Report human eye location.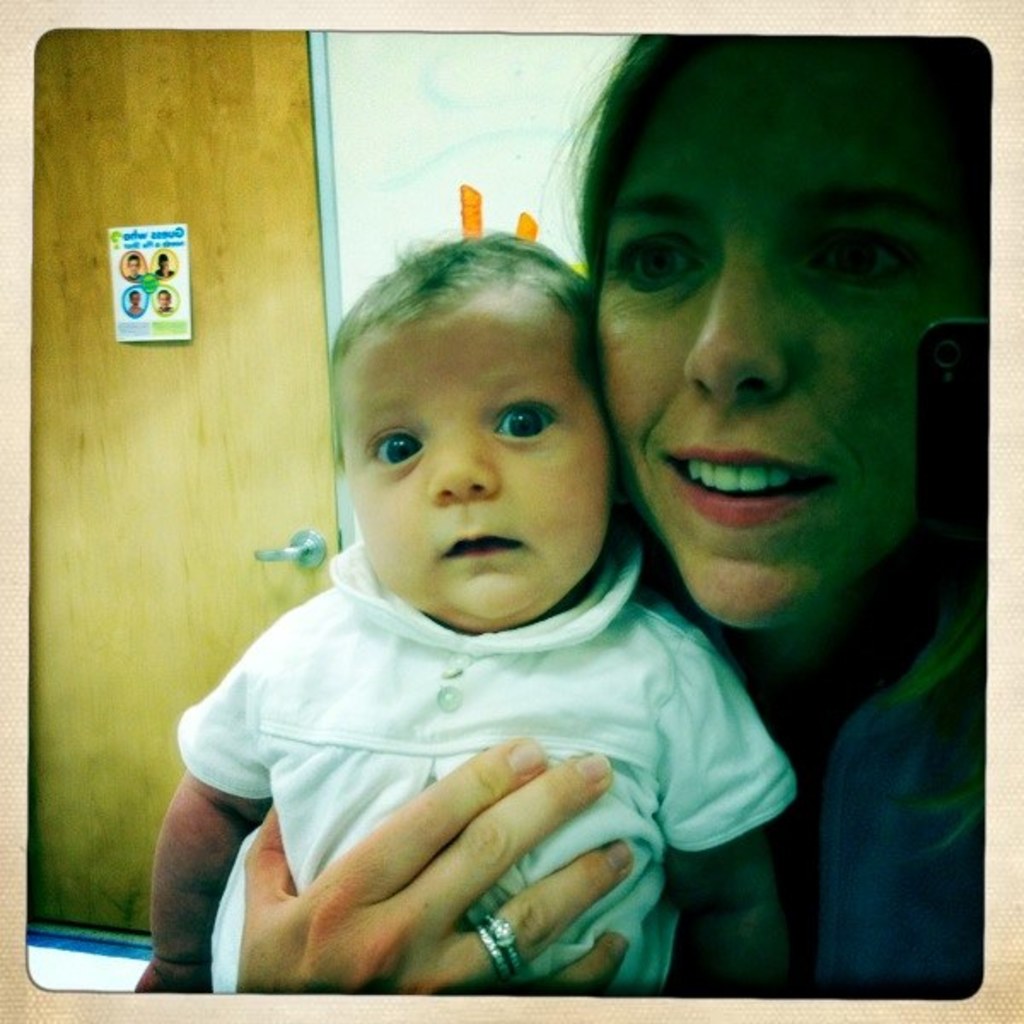
Report: 809/191/942/299.
